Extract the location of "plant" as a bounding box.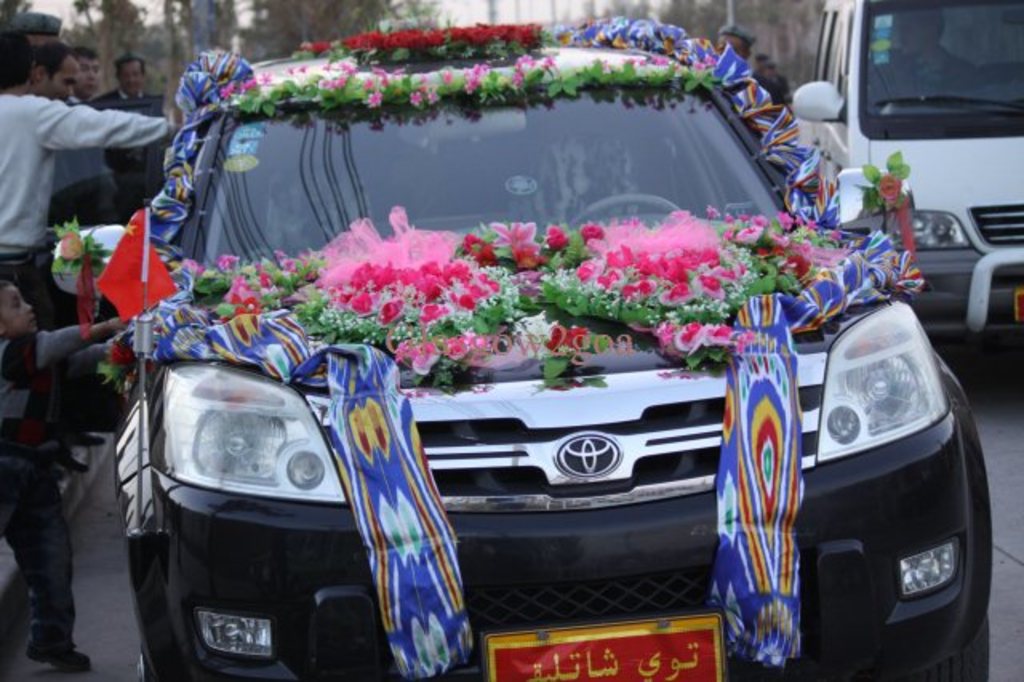
{"left": 85, "top": 333, "right": 138, "bottom": 391}.
